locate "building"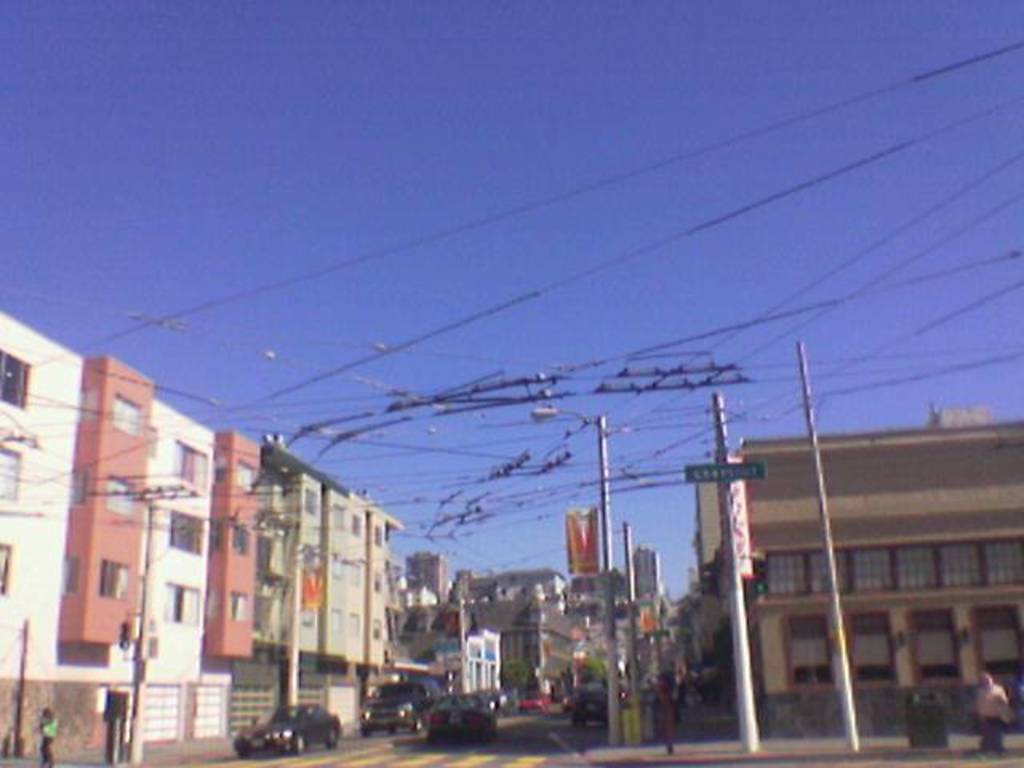
694/410/1022/733
